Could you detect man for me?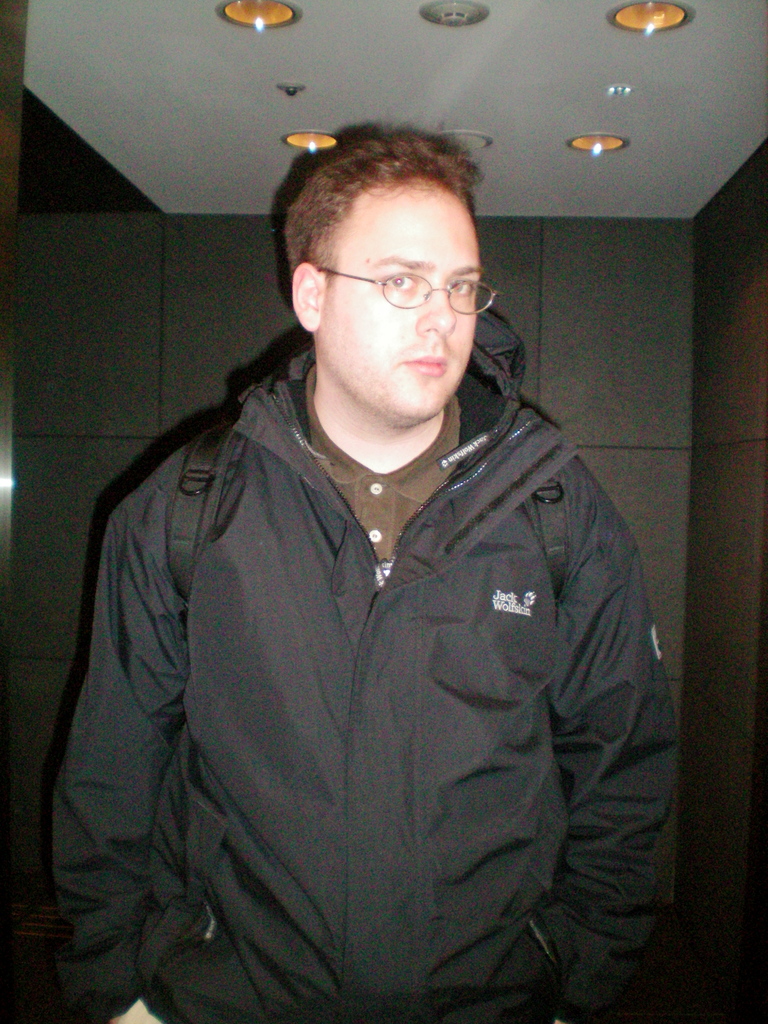
Detection result: {"x1": 7, "y1": 97, "x2": 694, "y2": 1002}.
